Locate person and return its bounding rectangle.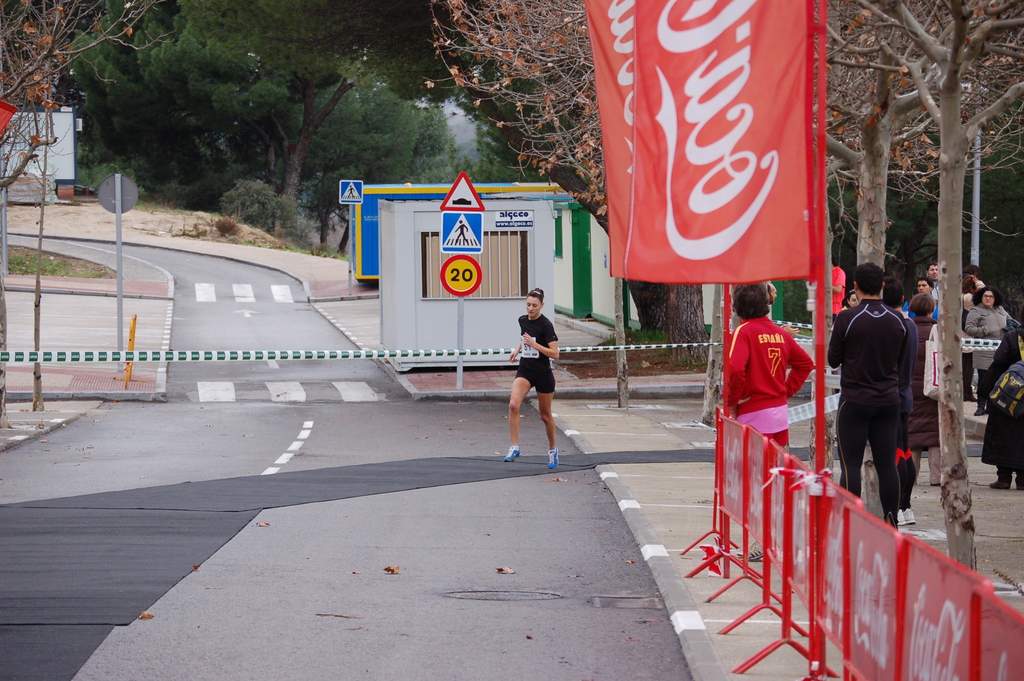
[x1=506, y1=285, x2=561, y2=469].
